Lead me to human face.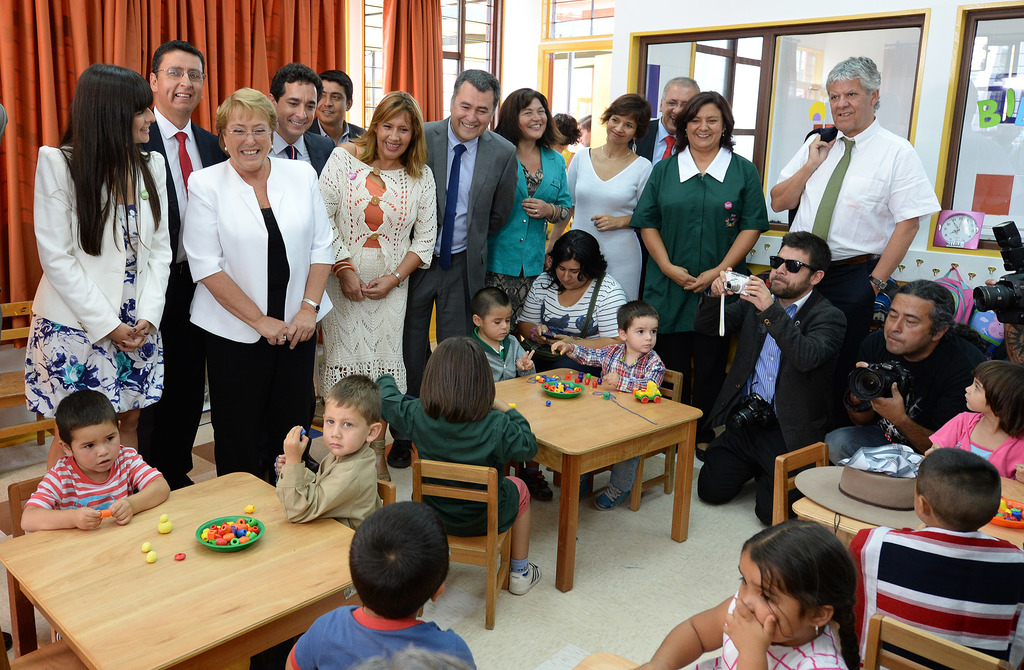
Lead to bbox=(278, 84, 312, 140).
